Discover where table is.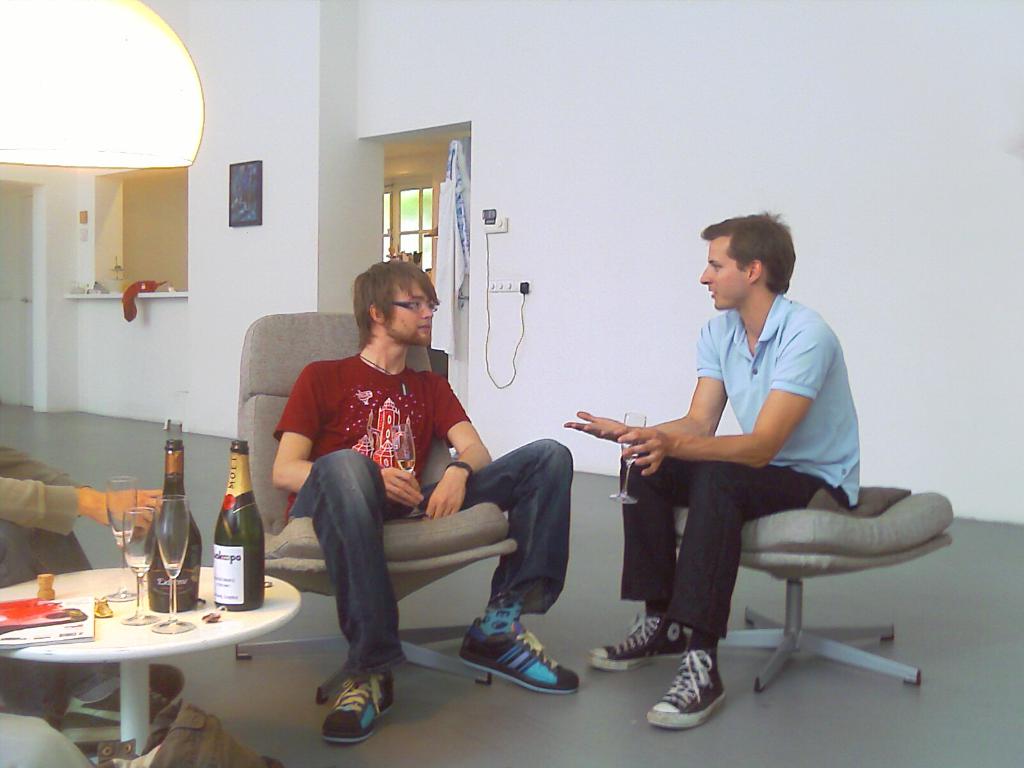
Discovered at [0,561,300,767].
